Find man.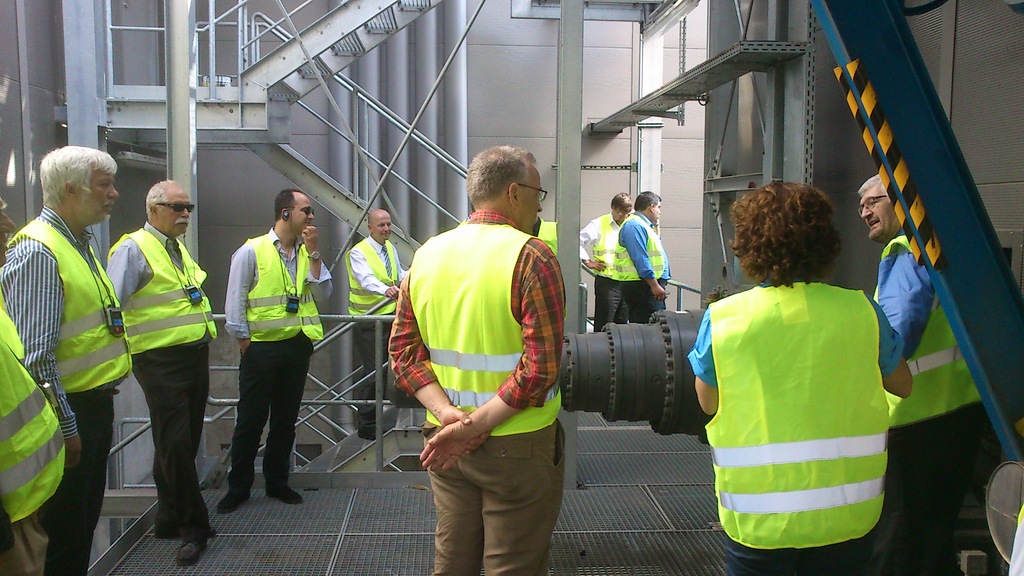
detection(612, 188, 671, 324).
